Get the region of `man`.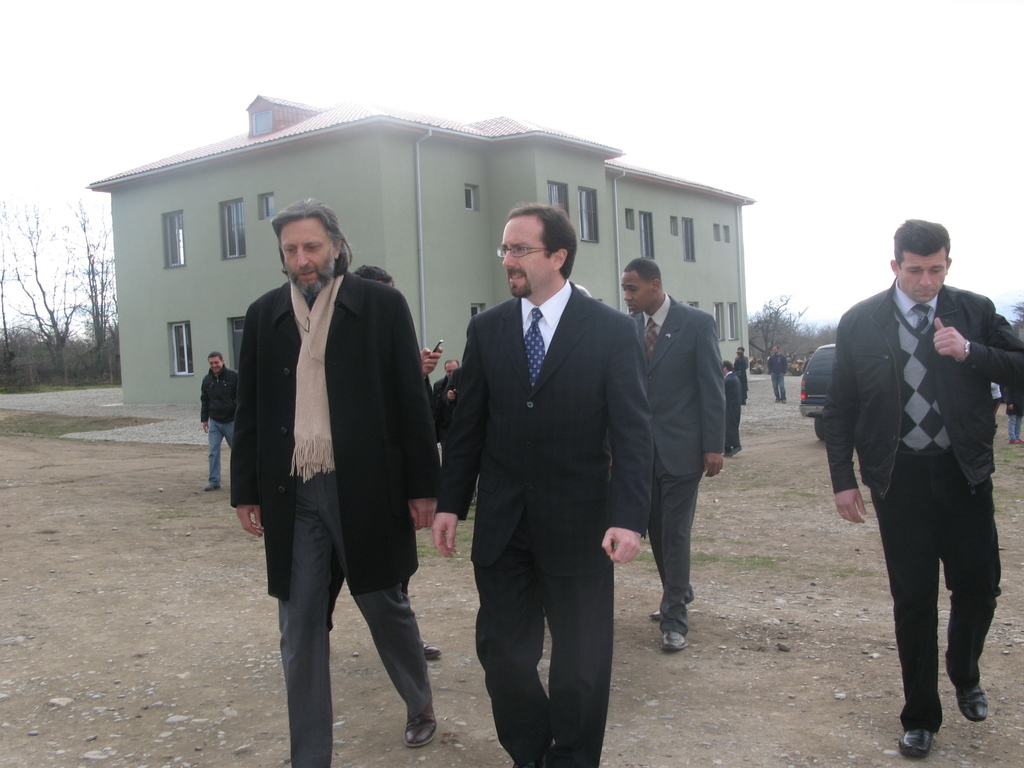
bbox=(227, 198, 435, 767).
